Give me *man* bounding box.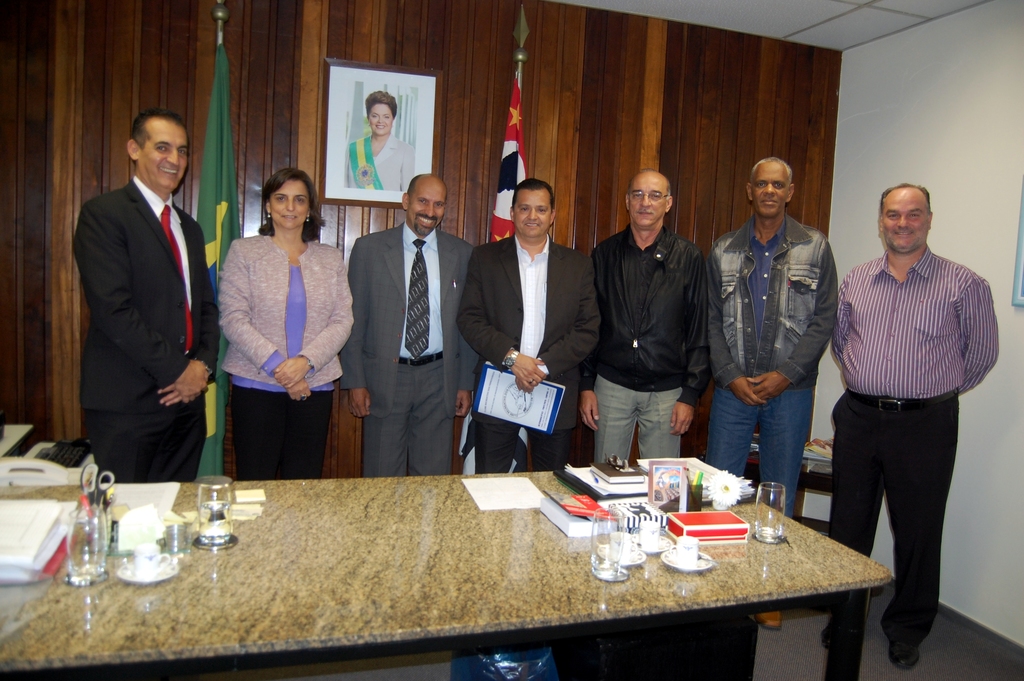
(708,153,842,633).
